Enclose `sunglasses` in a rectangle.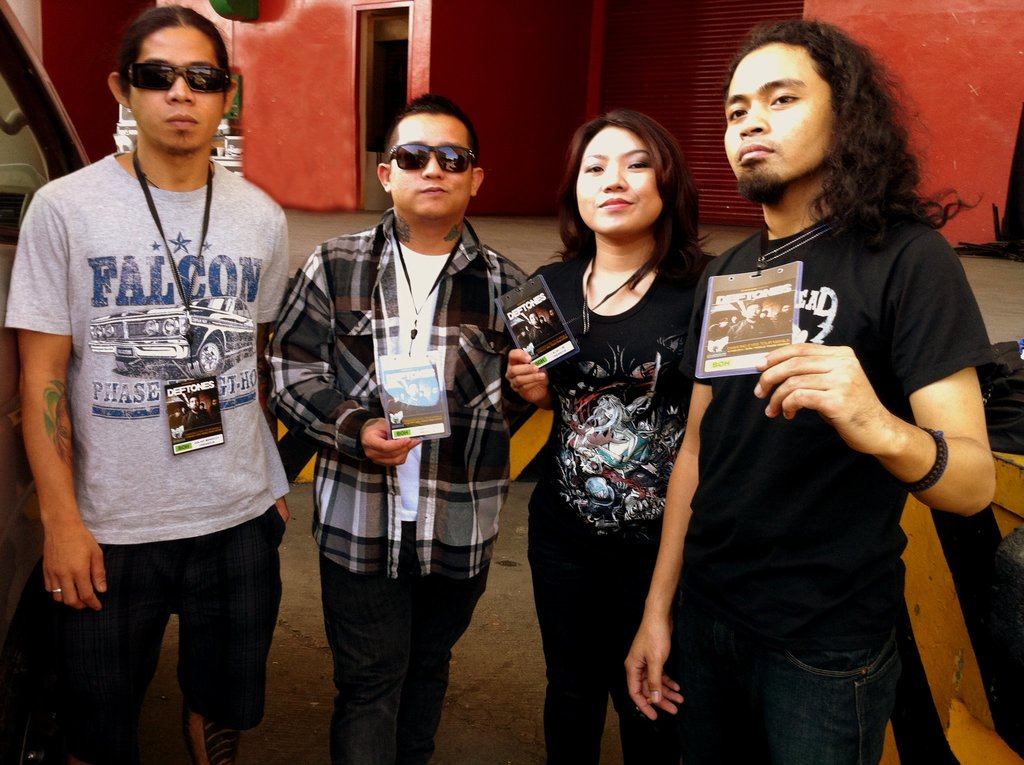
BBox(127, 63, 232, 93).
